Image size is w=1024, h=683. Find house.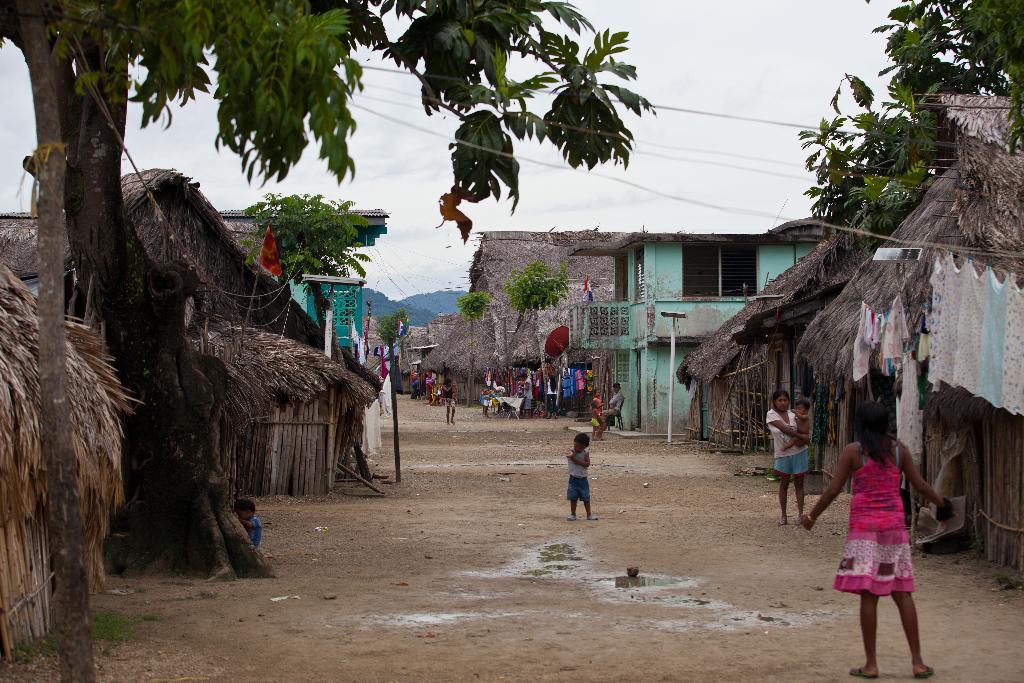
box=[0, 164, 379, 495].
